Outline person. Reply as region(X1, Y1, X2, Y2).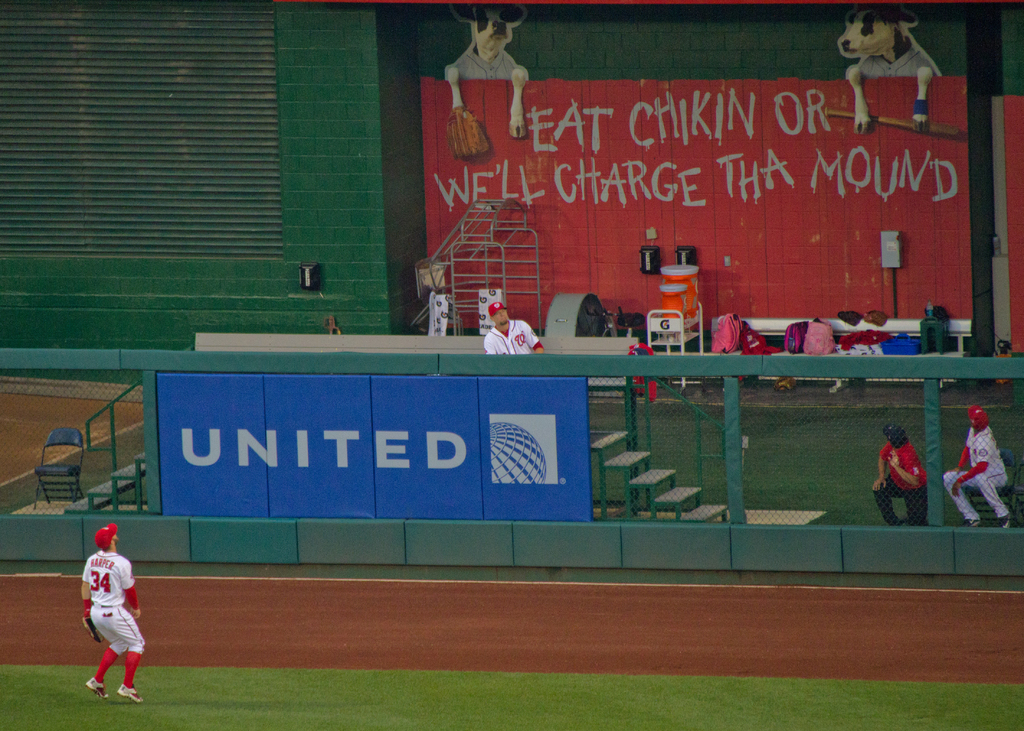
region(482, 300, 546, 360).
